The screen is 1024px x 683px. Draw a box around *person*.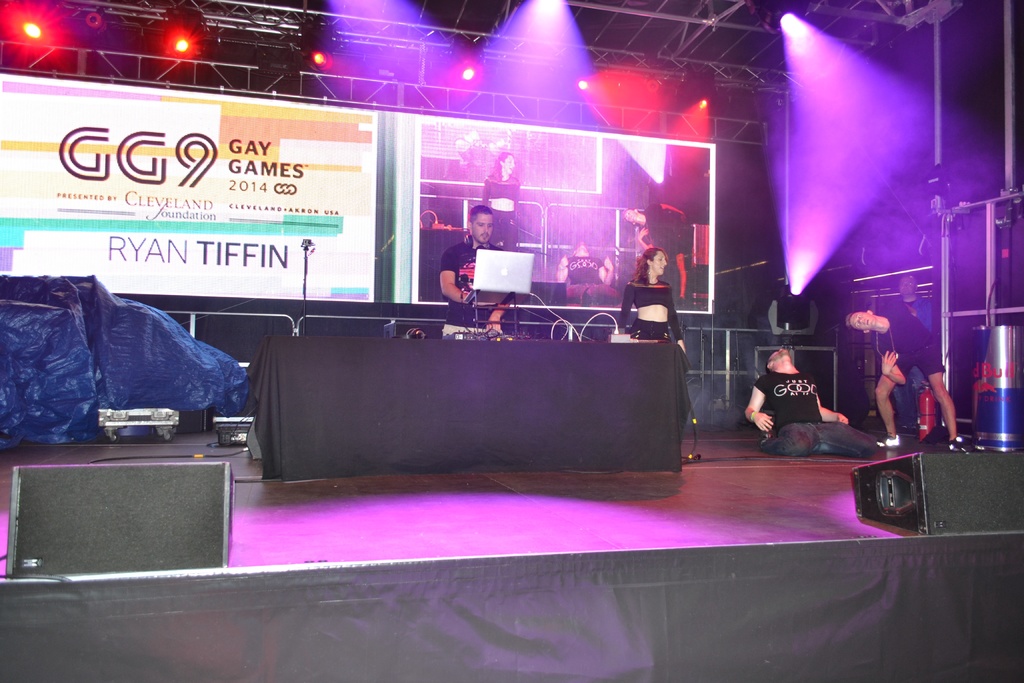
[615, 242, 687, 353].
